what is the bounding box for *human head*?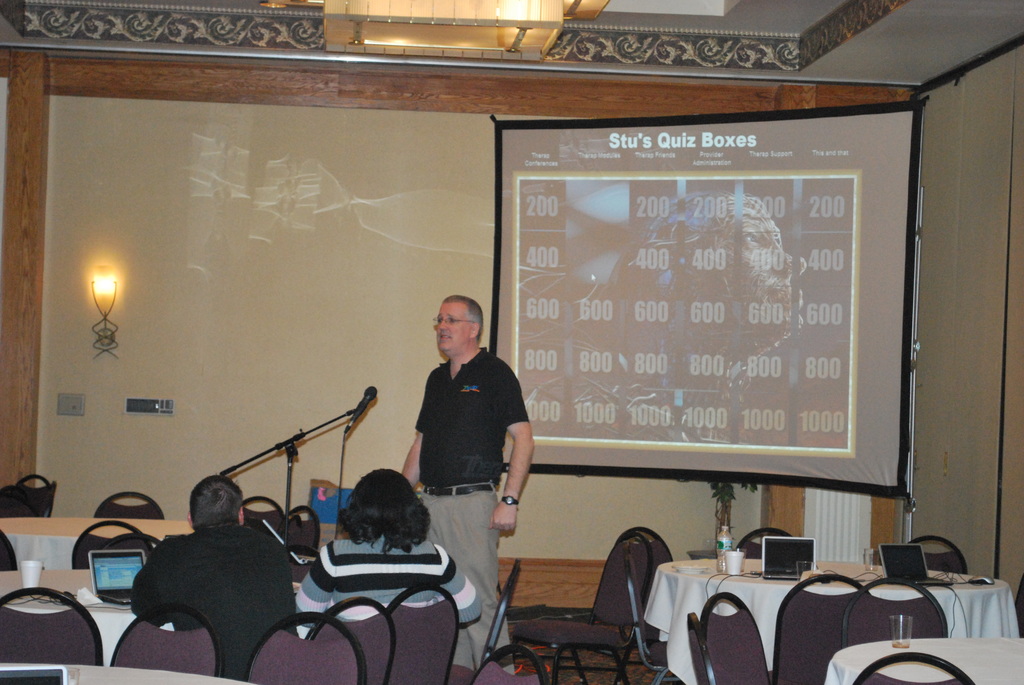
bbox(435, 296, 480, 347).
